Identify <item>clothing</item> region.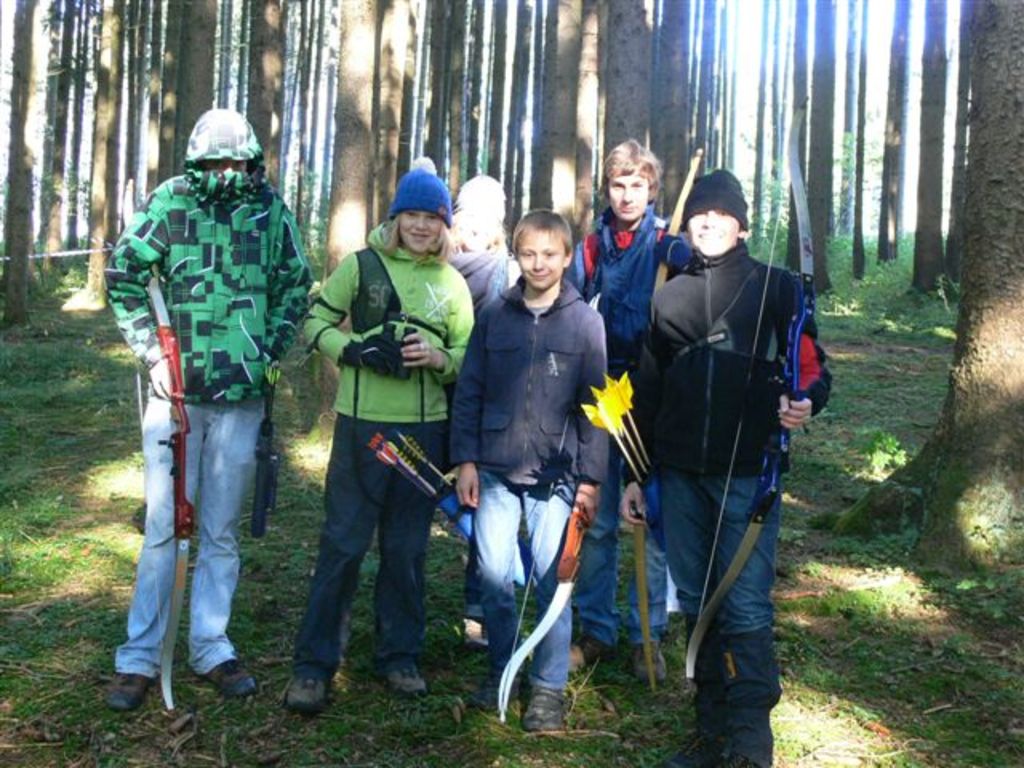
Region: 565/202/685/645.
